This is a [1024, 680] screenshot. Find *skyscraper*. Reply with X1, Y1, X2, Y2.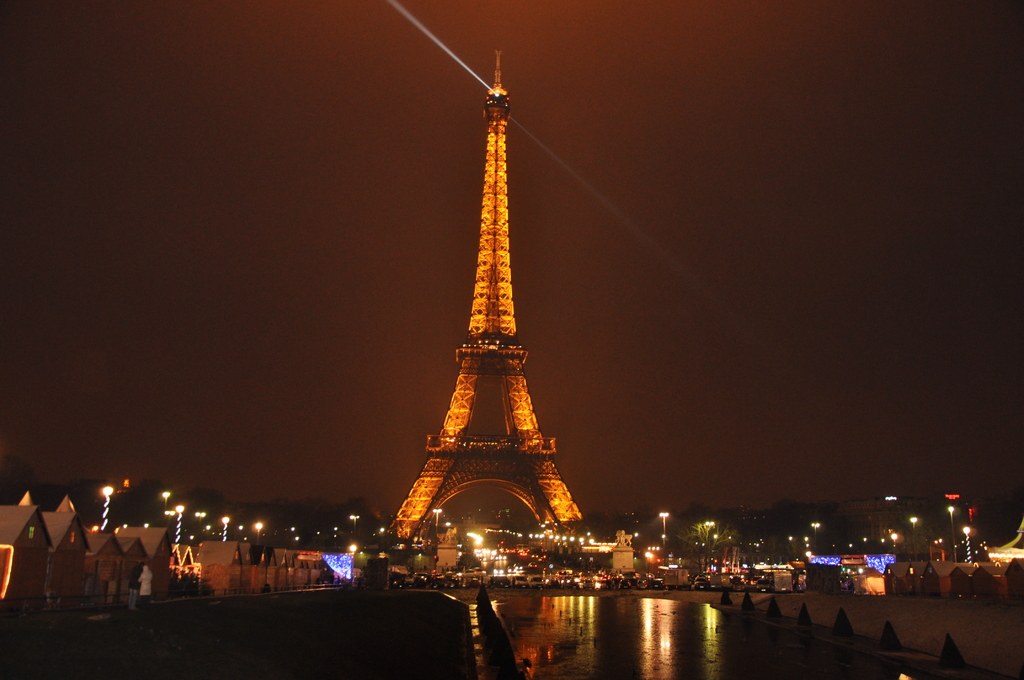
367, 35, 610, 555.
